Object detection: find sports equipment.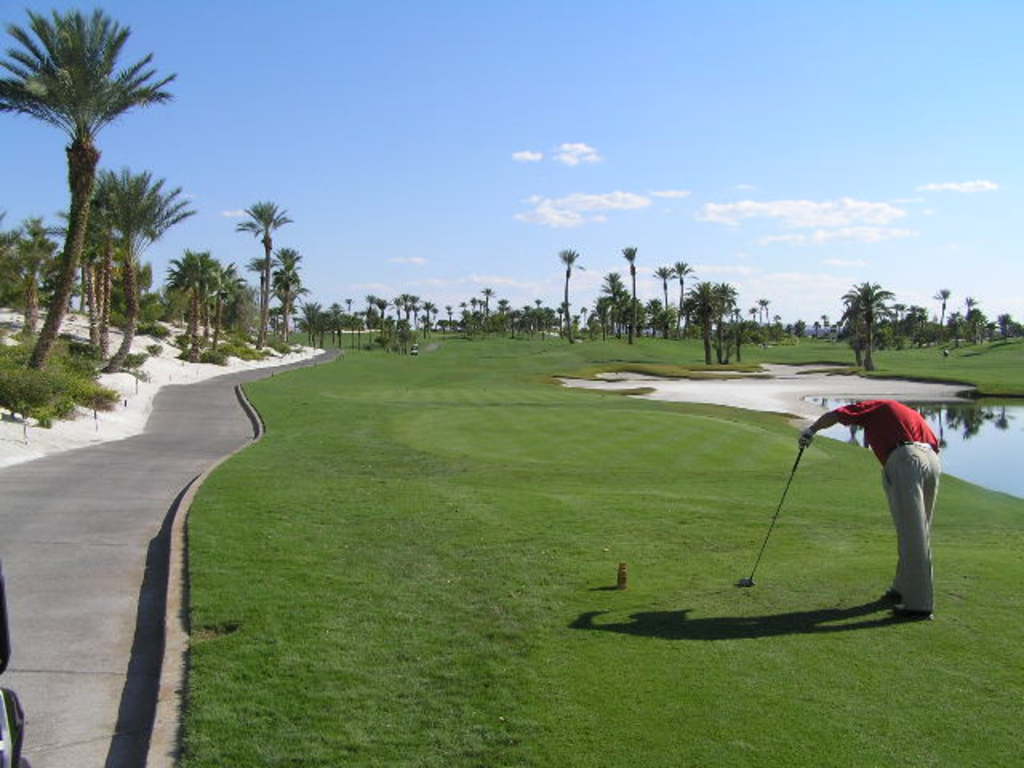
pyautogui.locateOnScreen(742, 450, 805, 582).
